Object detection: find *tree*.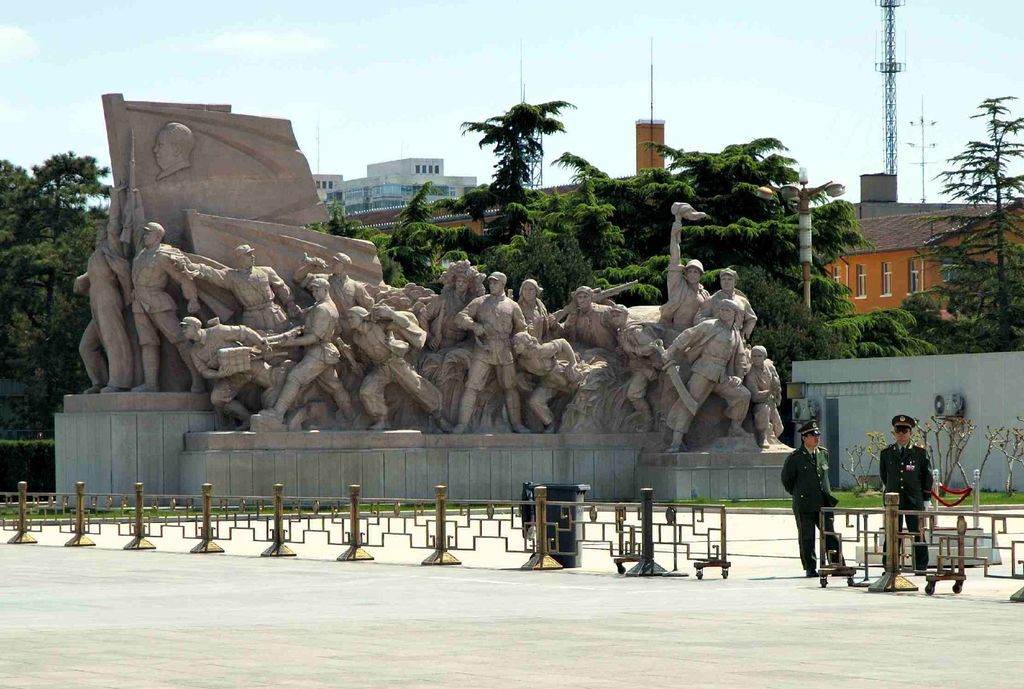
<bbox>448, 87, 572, 219</bbox>.
